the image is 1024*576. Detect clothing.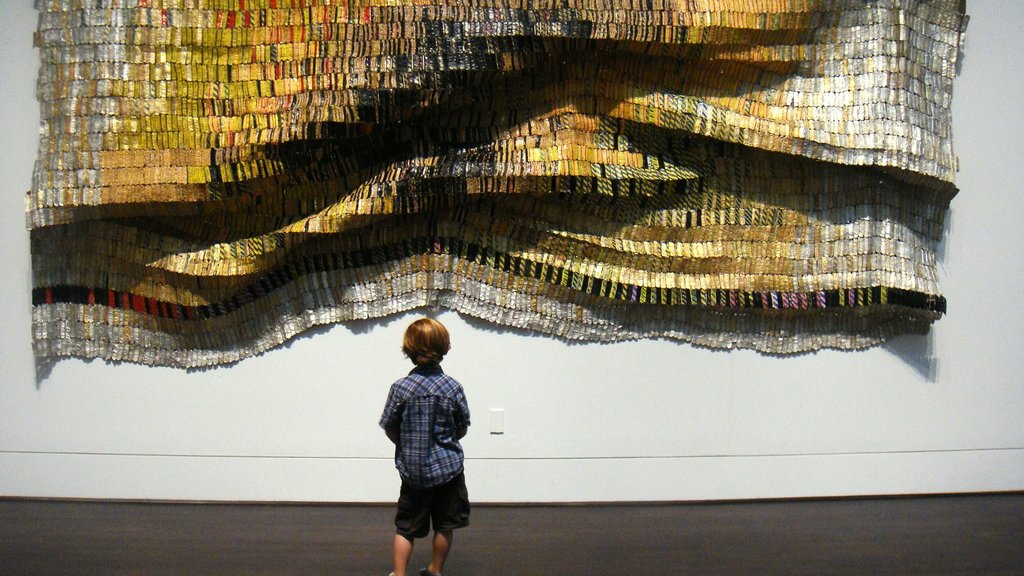
Detection: bbox(367, 339, 463, 539).
